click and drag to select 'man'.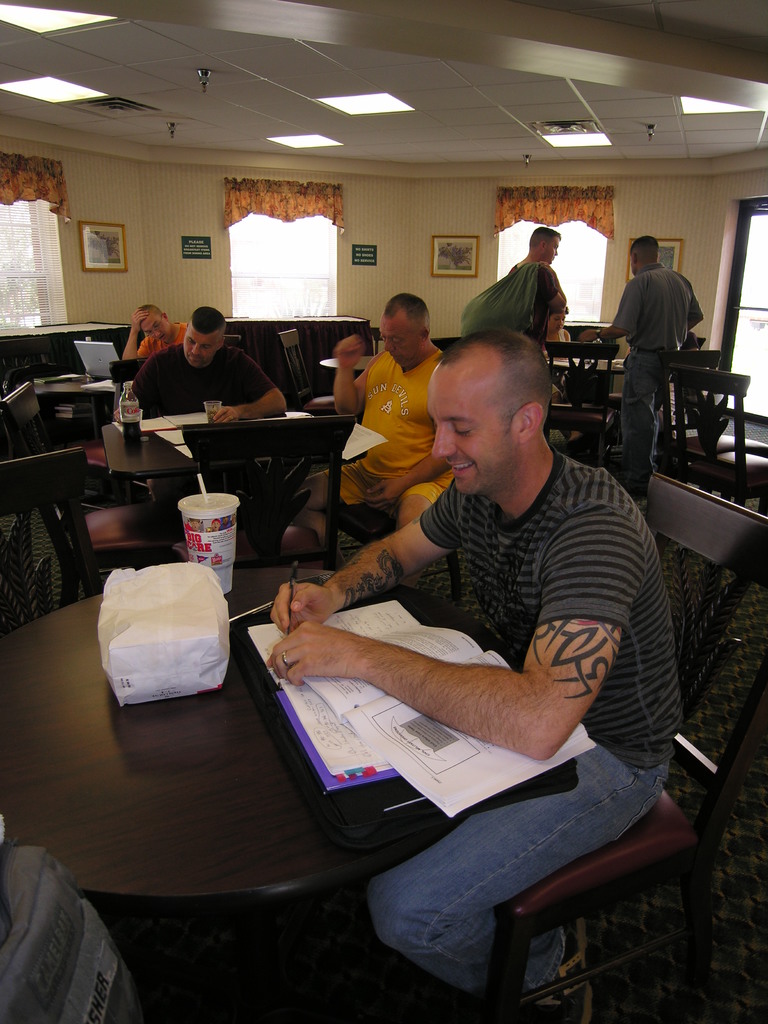
Selection: box(267, 275, 692, 953).
